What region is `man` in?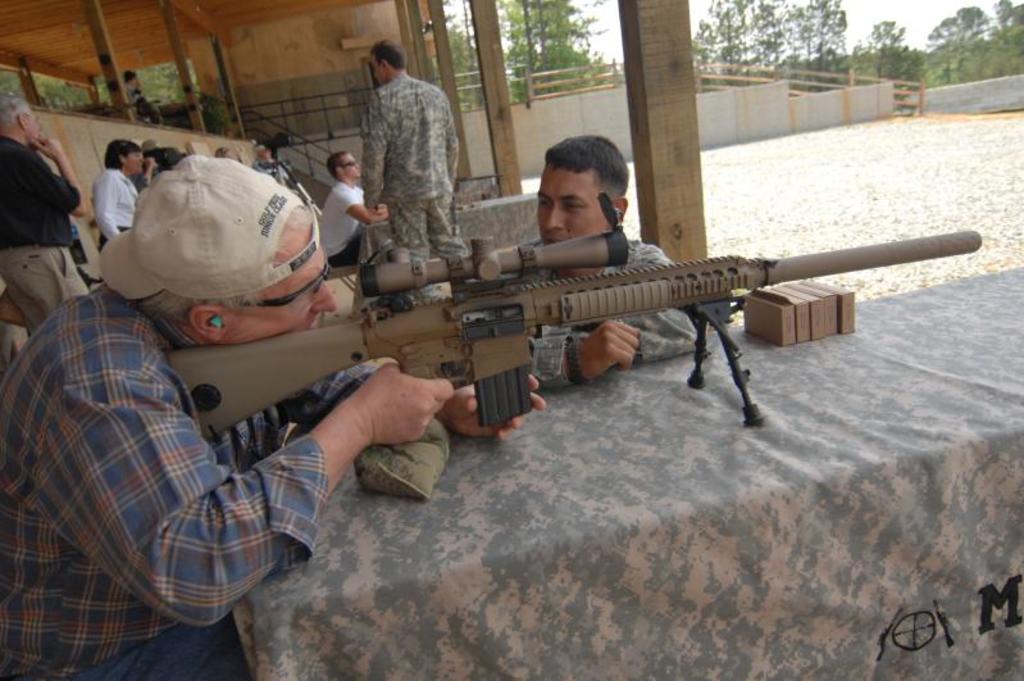
340 42 460 253.
